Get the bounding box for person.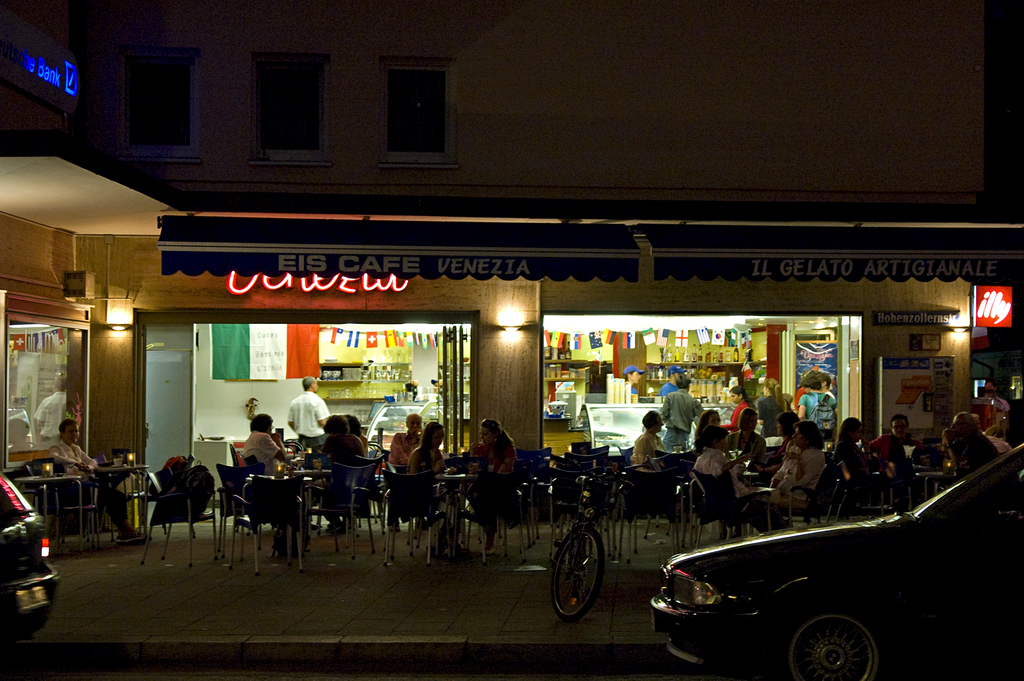
x1=276, y1=374, x2=339, y2=443.
